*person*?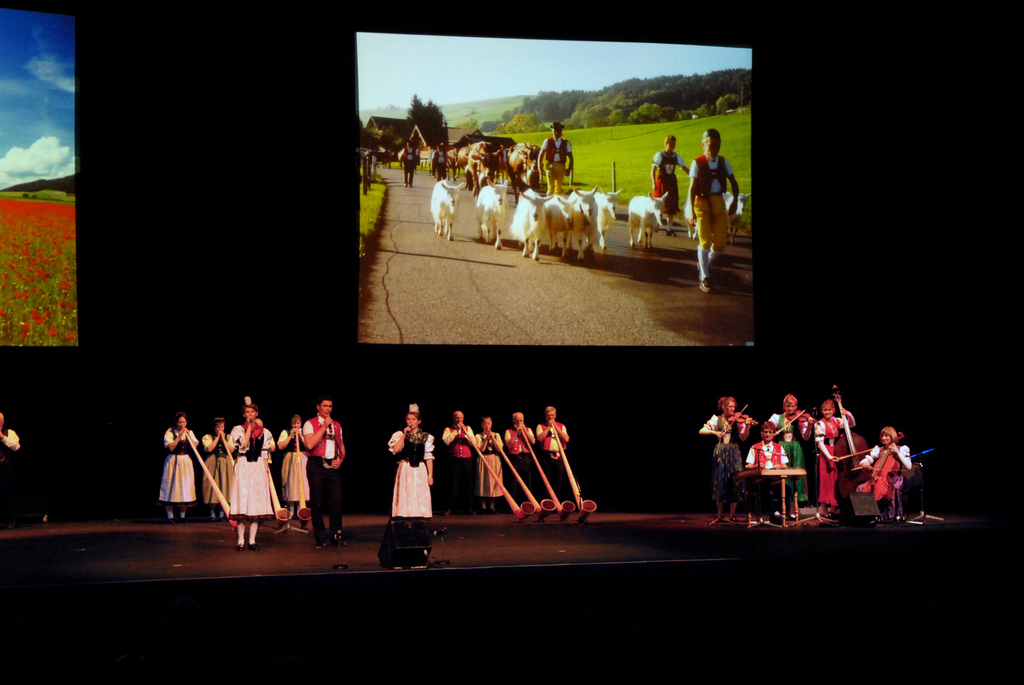
box=[505, 411, 533, 477]
